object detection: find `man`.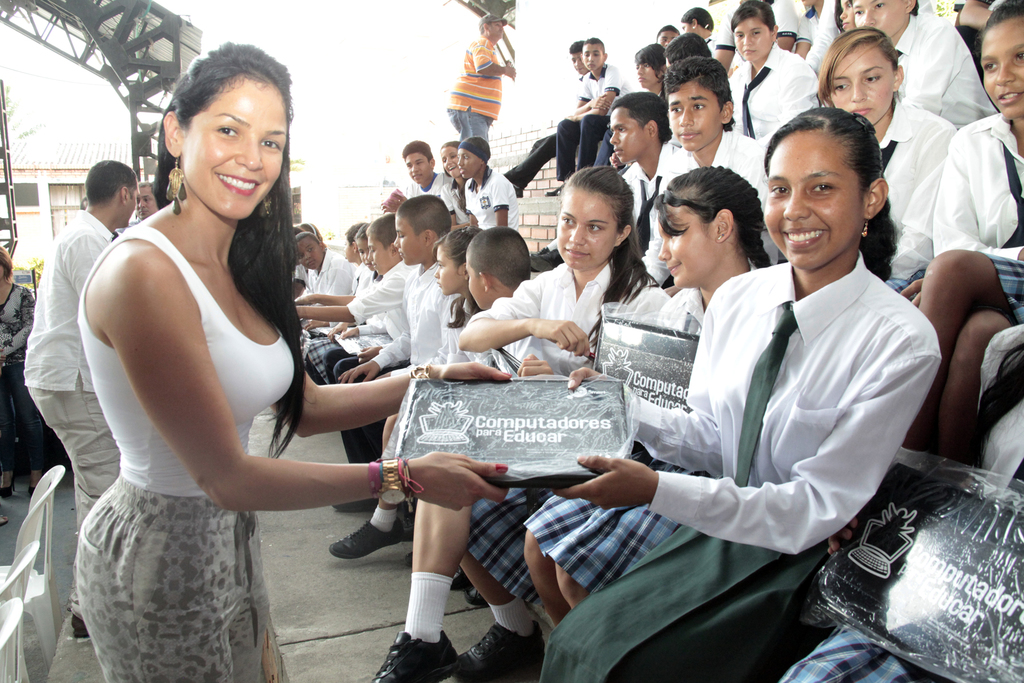
447, 13, 516, 143.
